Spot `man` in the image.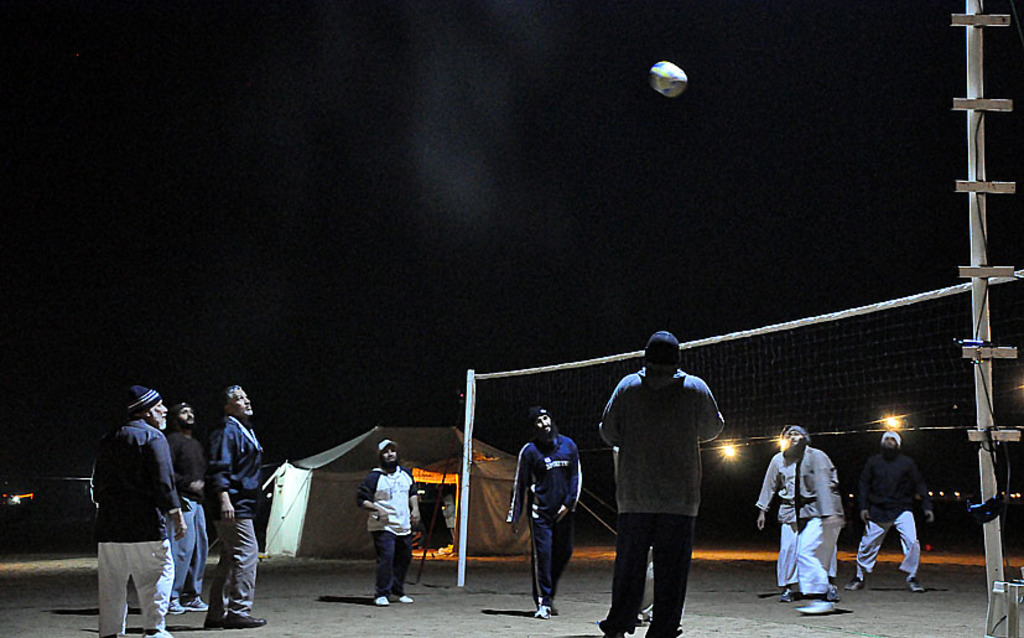
`man` found at locate(355, 439, 423, 610).
